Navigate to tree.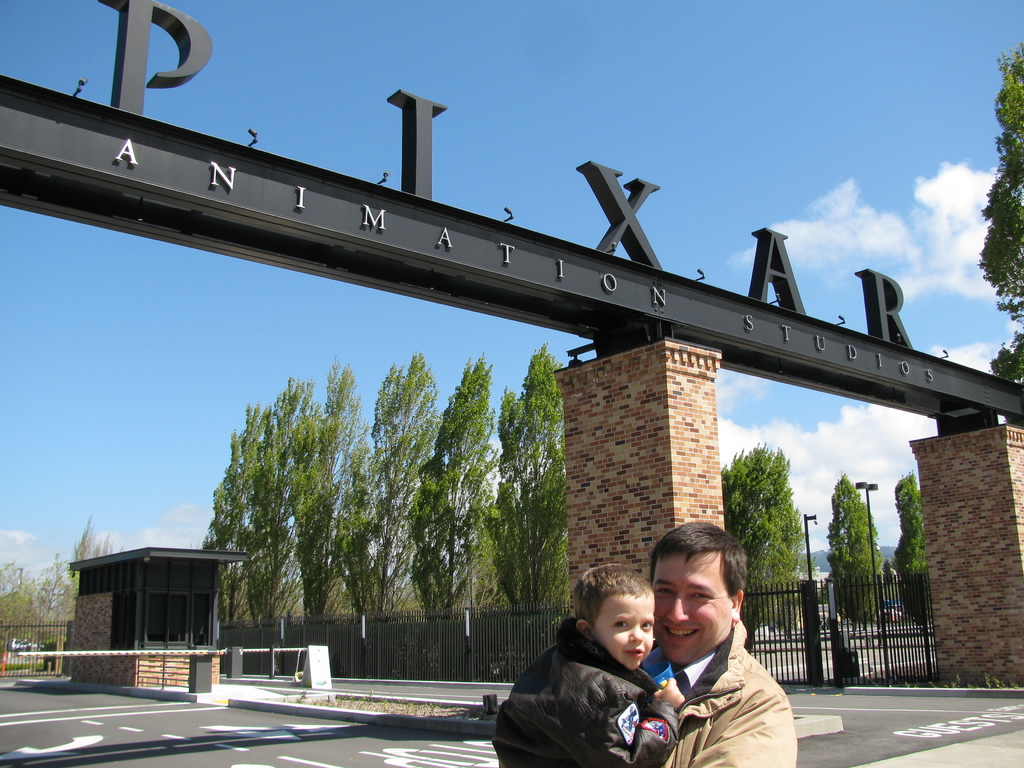
Navigation target: [887,465,943,632].
